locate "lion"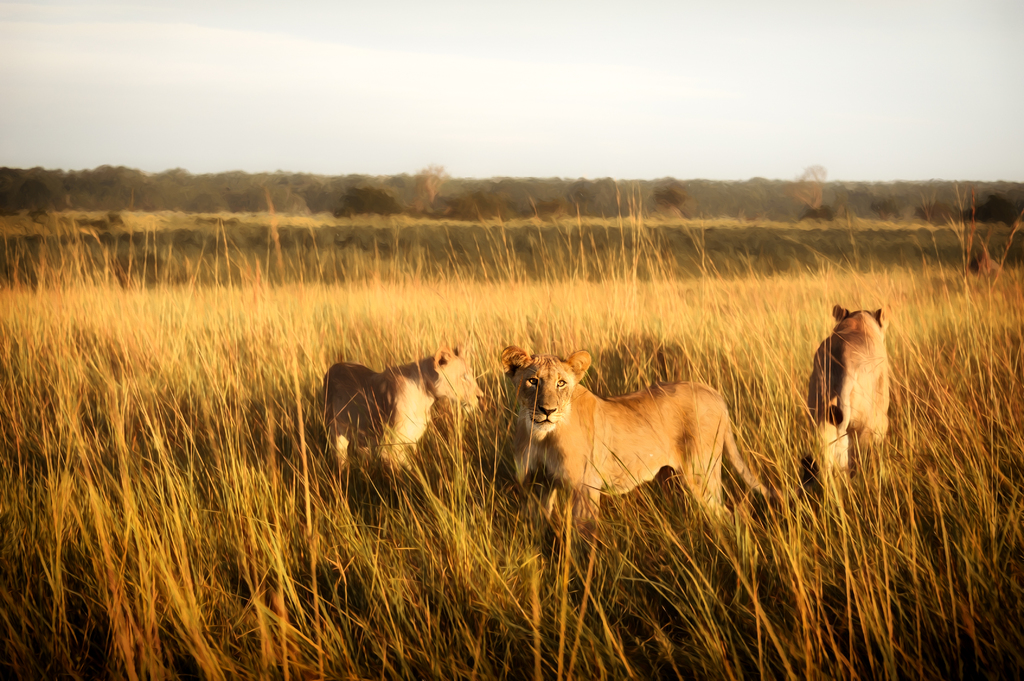
(308, 341, 483, 492)
